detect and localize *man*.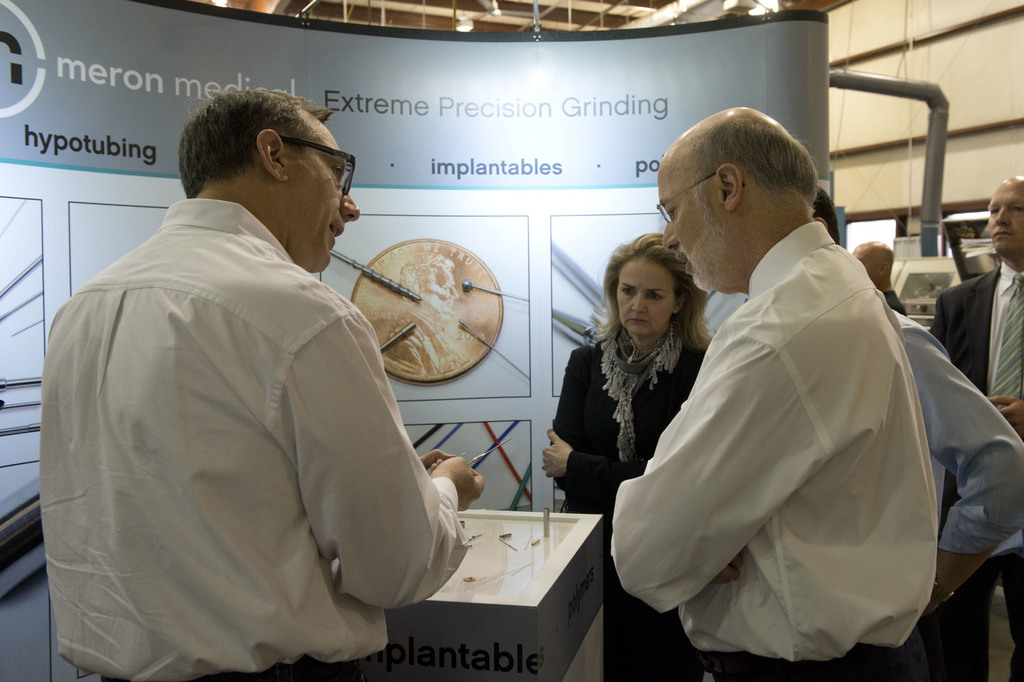
Localized at l=811, t=184, r=1023, b=681.
